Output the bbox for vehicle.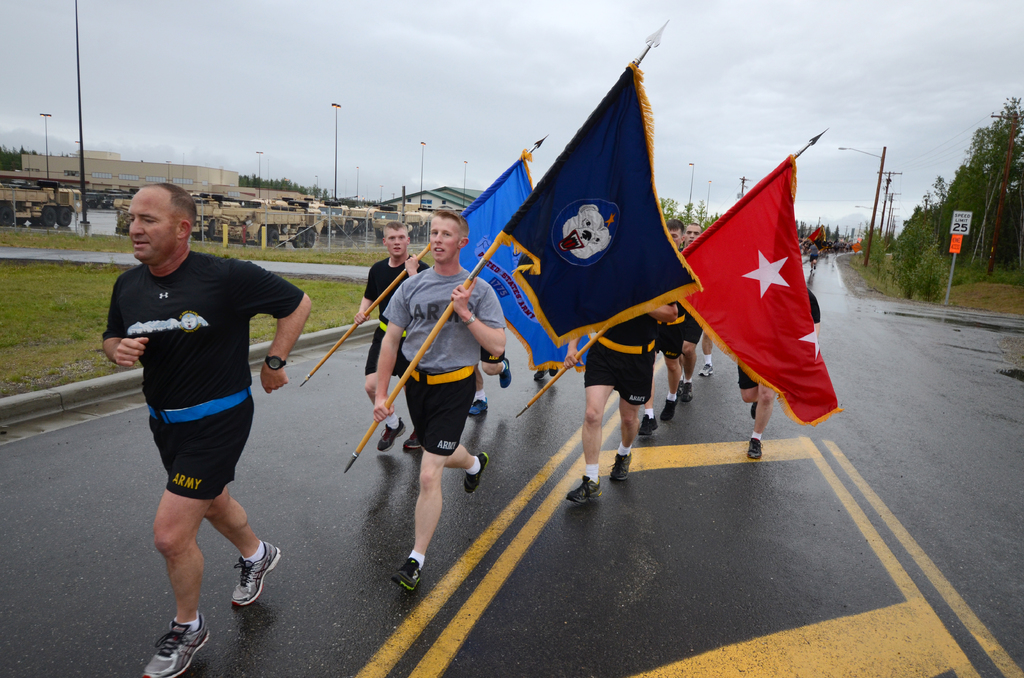
BBox(0, 181, 82, 225).
